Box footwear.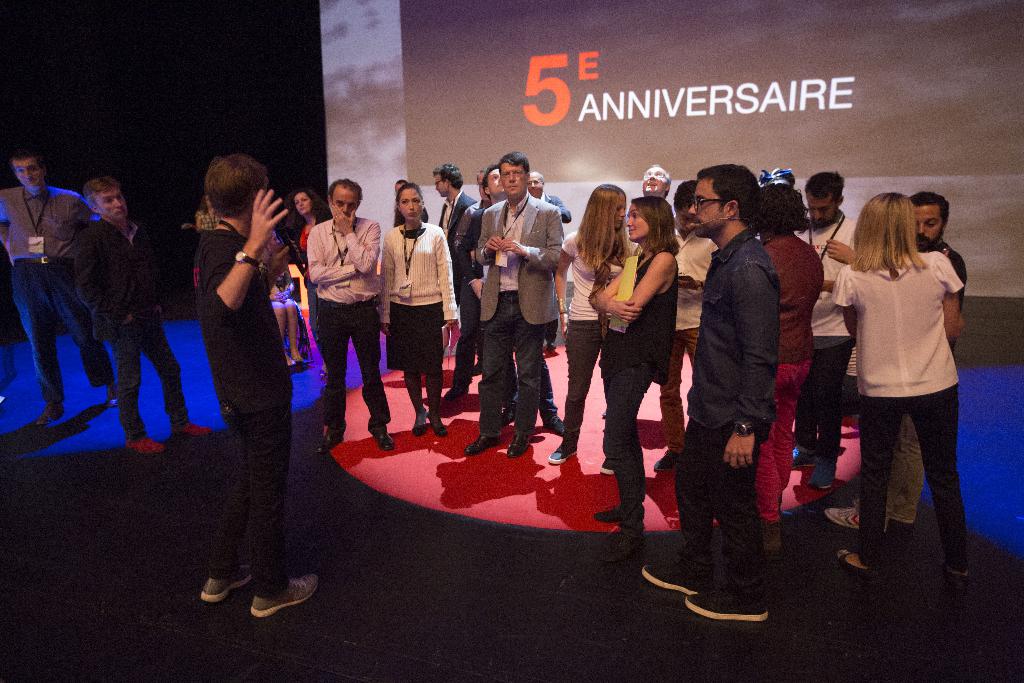
x1=444 y1=384 x2=470 y2=399.
